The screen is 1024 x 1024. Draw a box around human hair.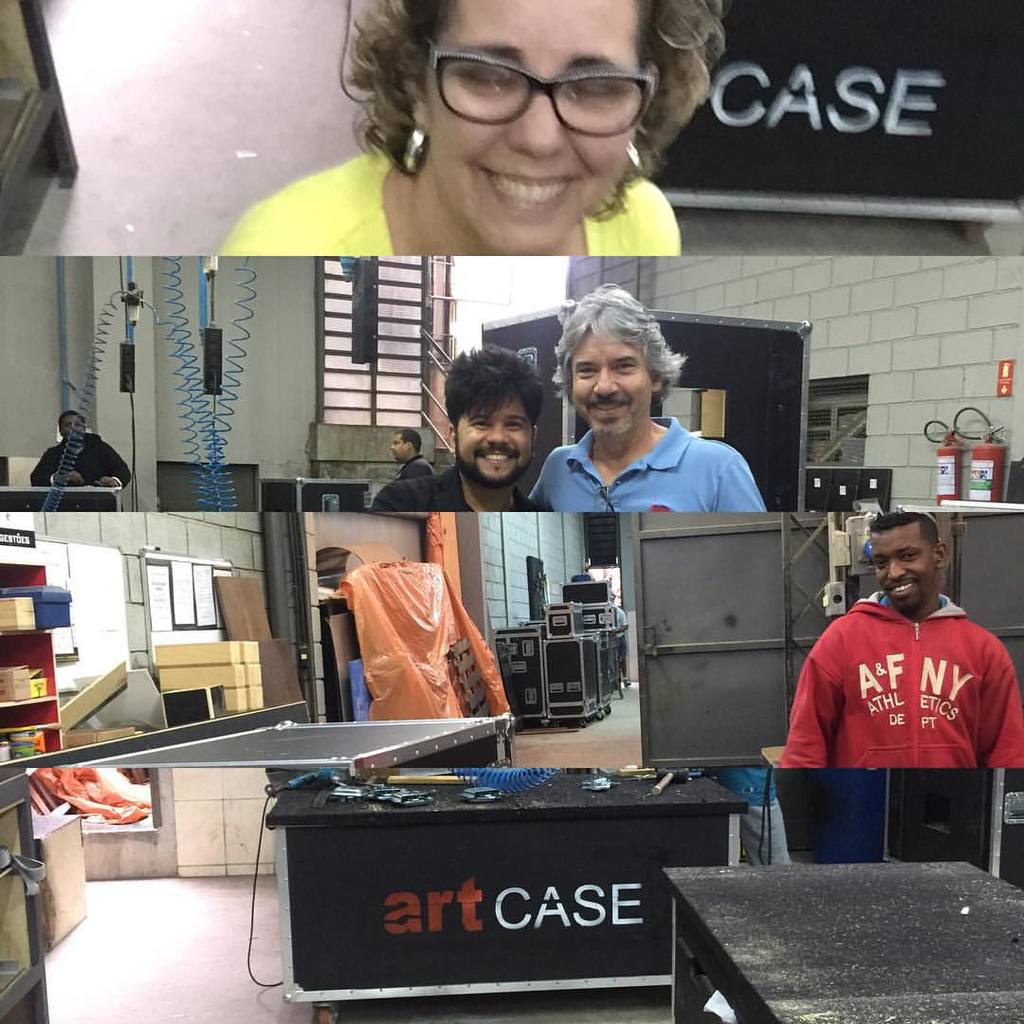
[59, 411, 85, 439].
